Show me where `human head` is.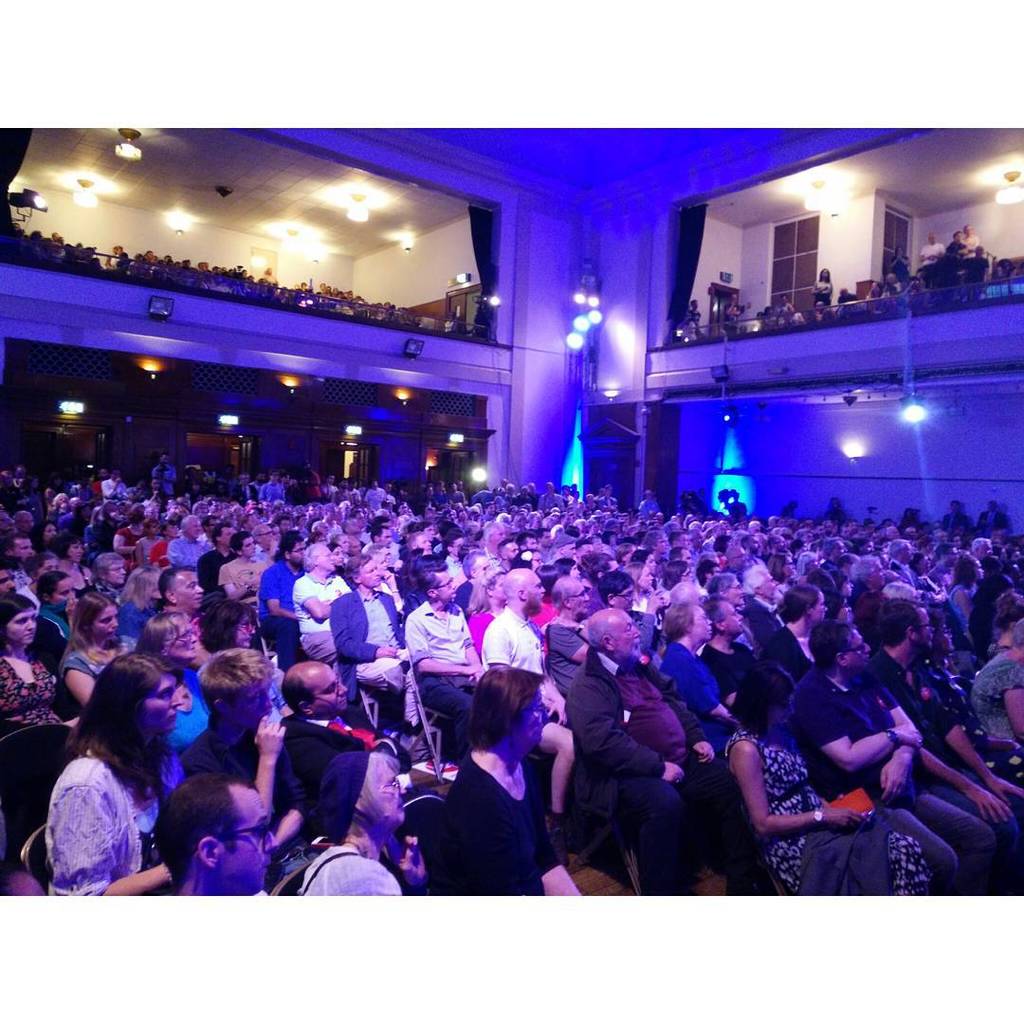
`human head` is at (814, 624, 877, 678).
